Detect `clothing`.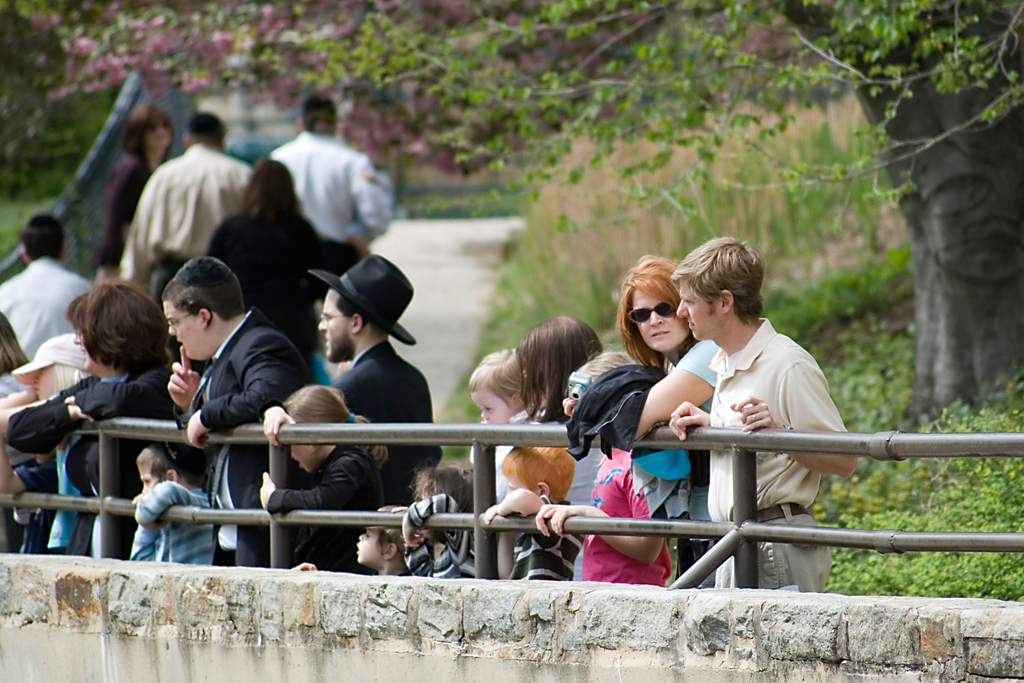
Detected at l=164, t=304, r=315, b=564.
